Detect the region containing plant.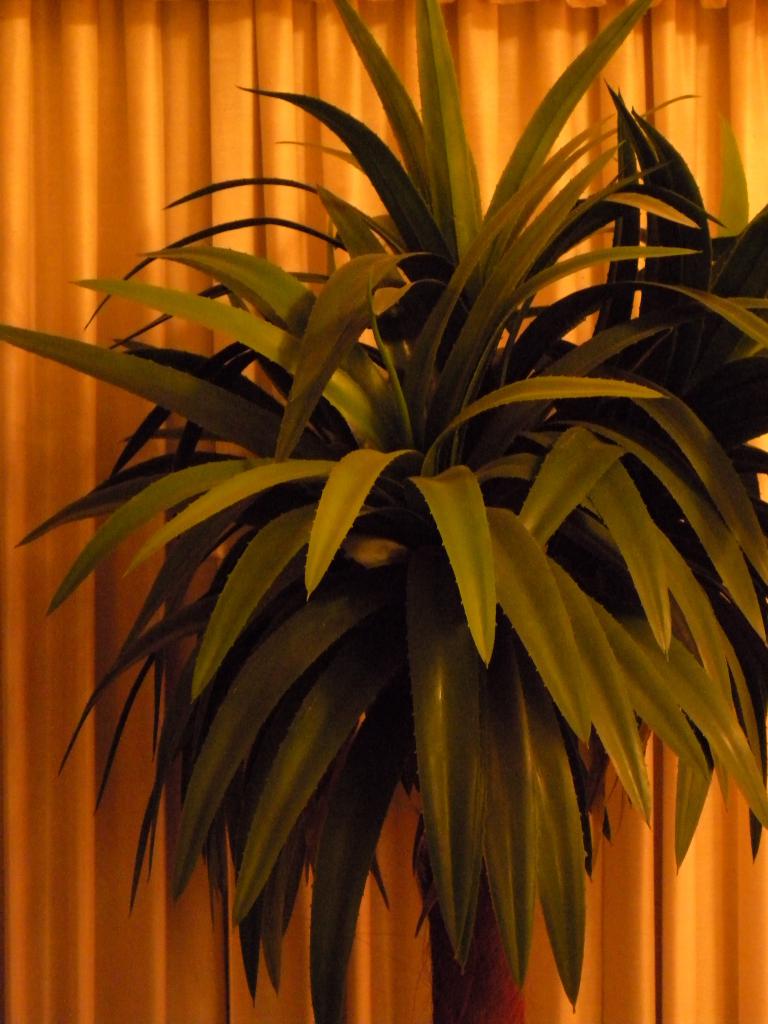
bbox=(0, 0, 767, 1023).
